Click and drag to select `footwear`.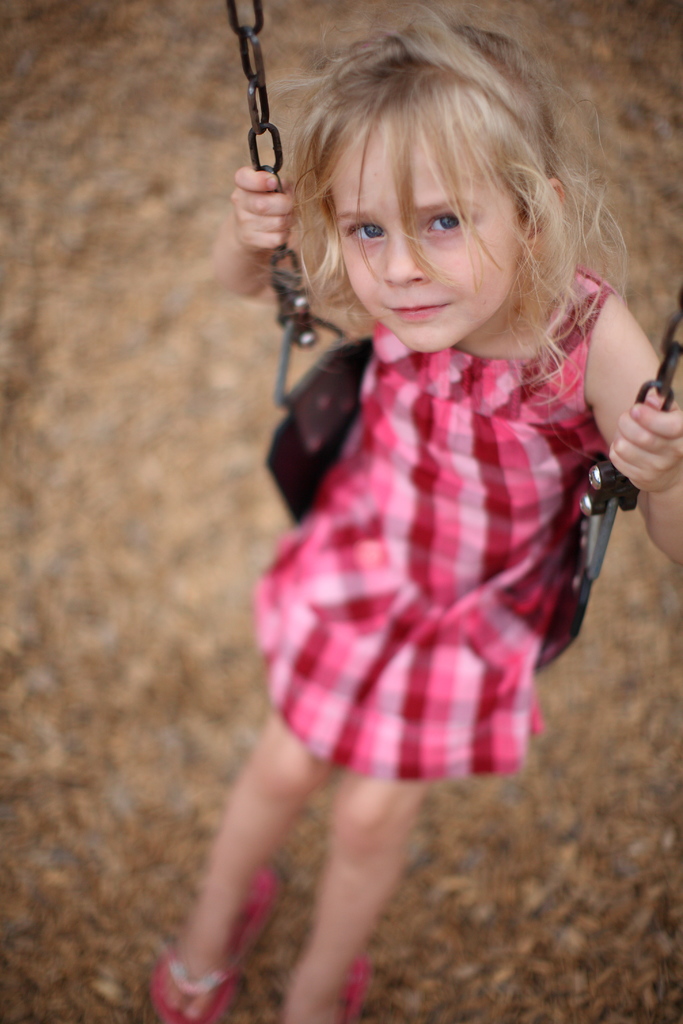
Selection: x1=152 y1=872 x2=282 y2=1023.
